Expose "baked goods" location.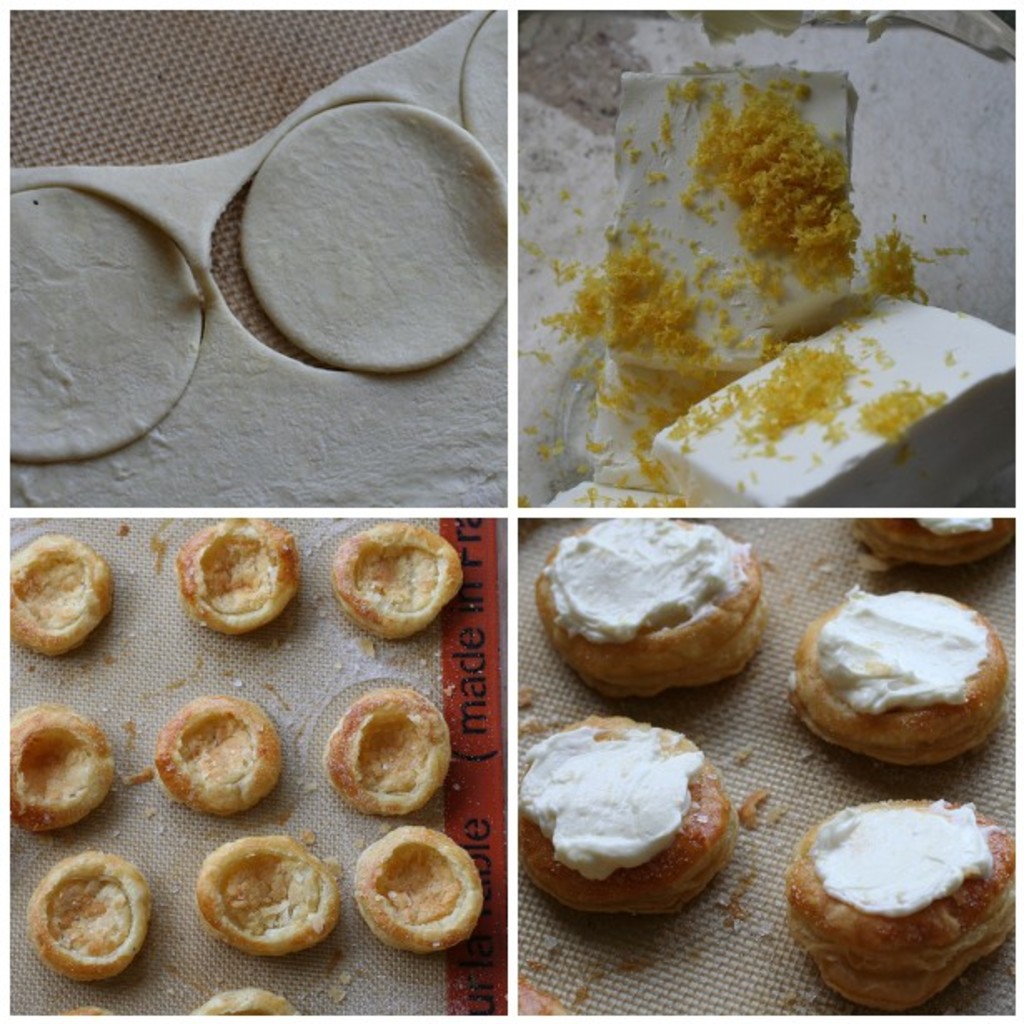
Exposed at (330,518,465,643).
